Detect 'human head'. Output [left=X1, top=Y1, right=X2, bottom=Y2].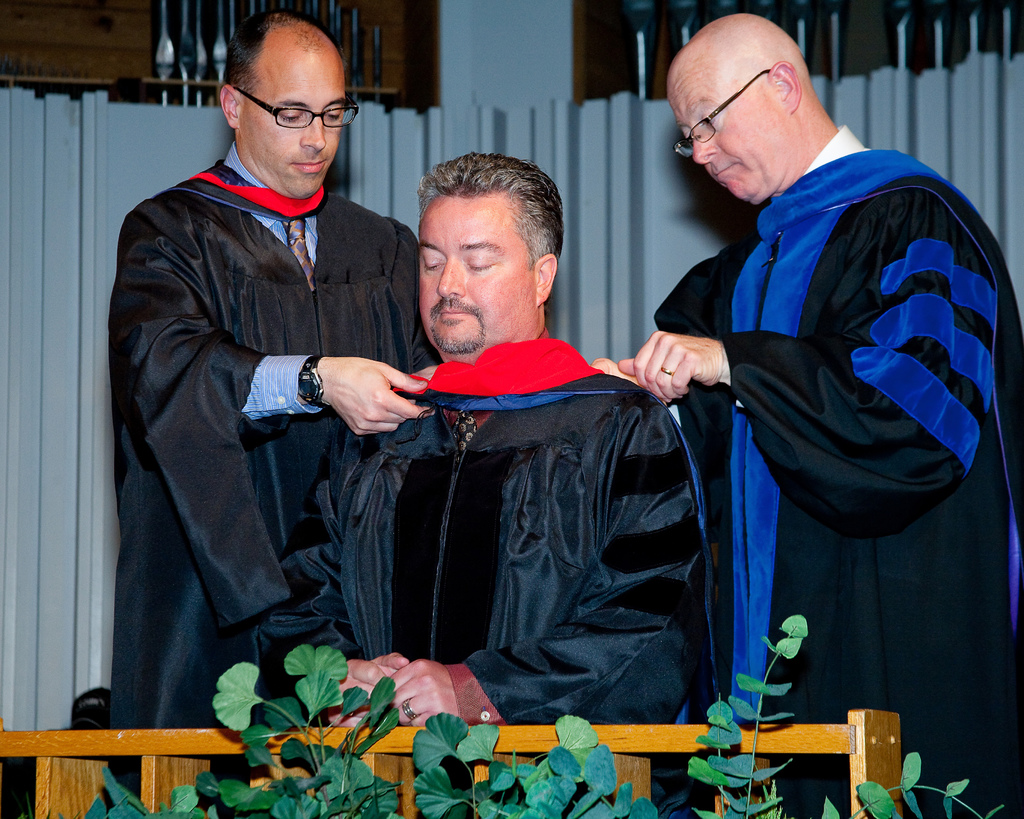
[left=413, top=150, right=567, bottom=364].
